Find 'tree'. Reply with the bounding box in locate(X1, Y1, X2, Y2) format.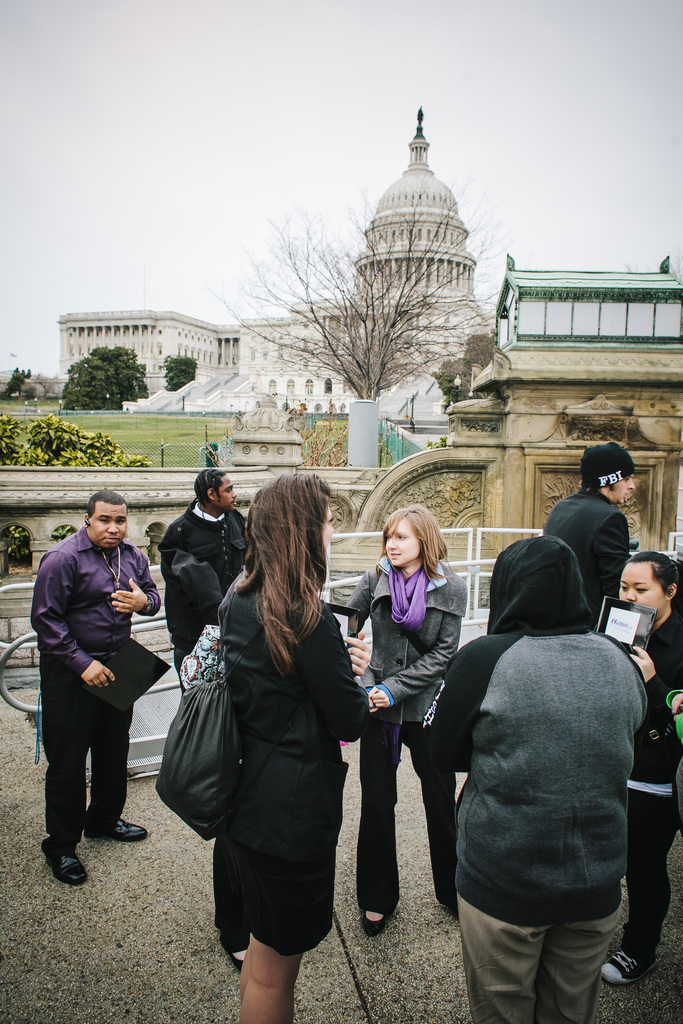
locate(208, 200, 509, 400).
